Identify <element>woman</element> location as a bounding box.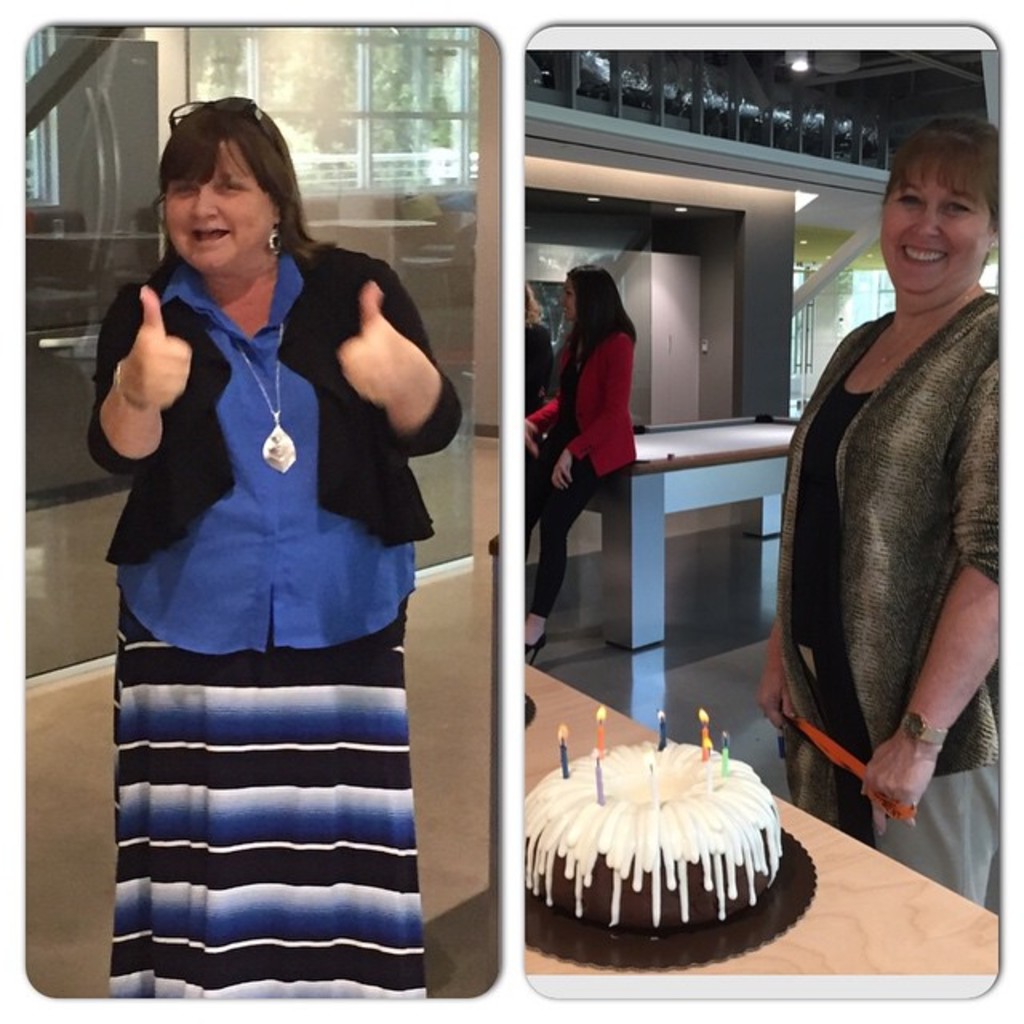
BBox(523, 267, 640, 656).
